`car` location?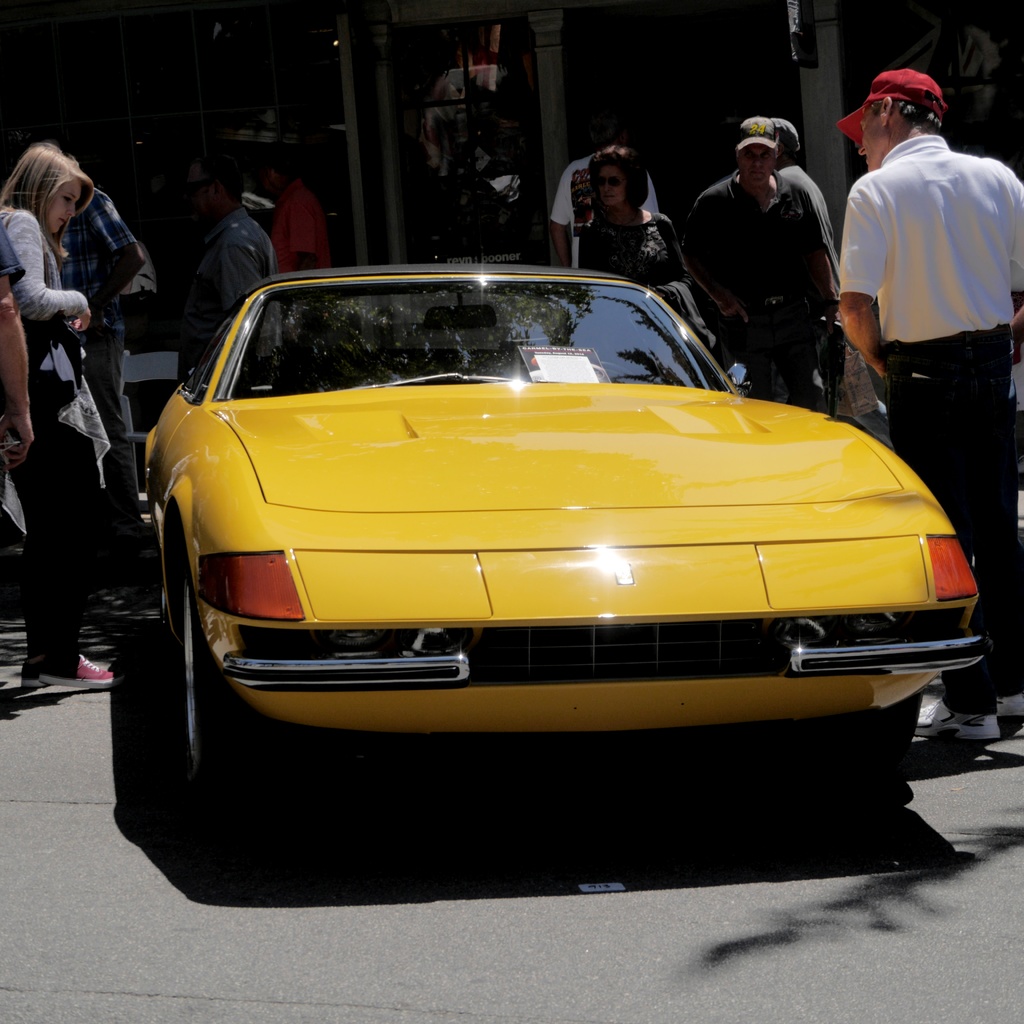
box(140, 262, 985, 804)
